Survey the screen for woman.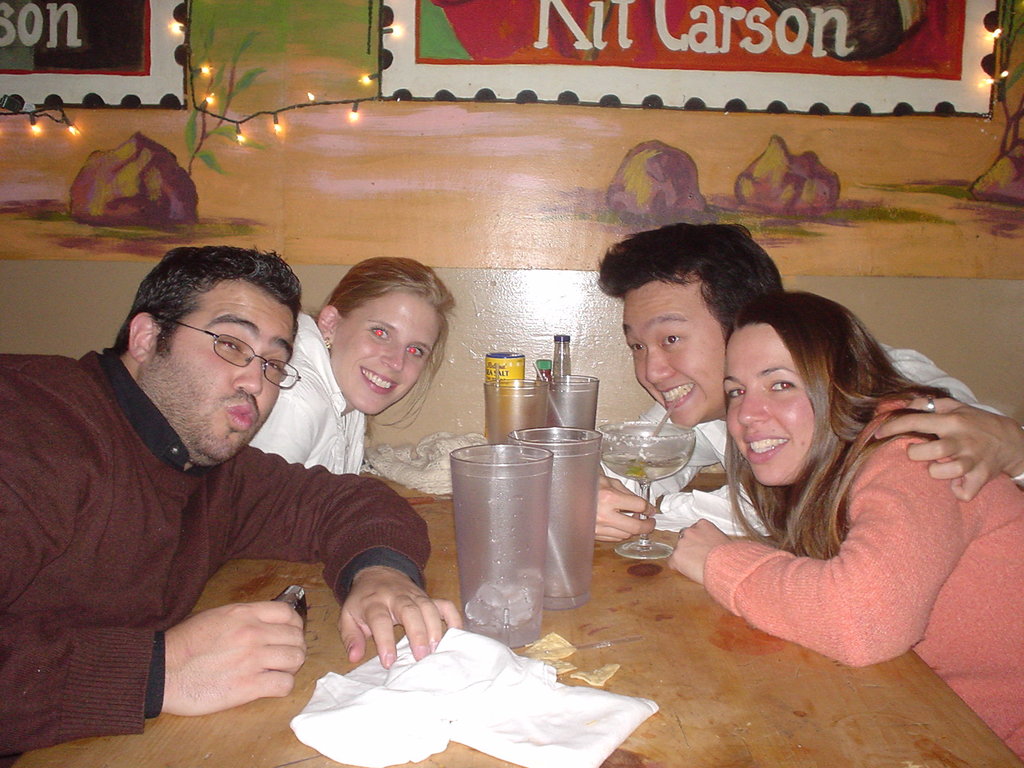
Survey found: {"x1": 682, "y1": 254, "x2": 992, "y2": 704}.
